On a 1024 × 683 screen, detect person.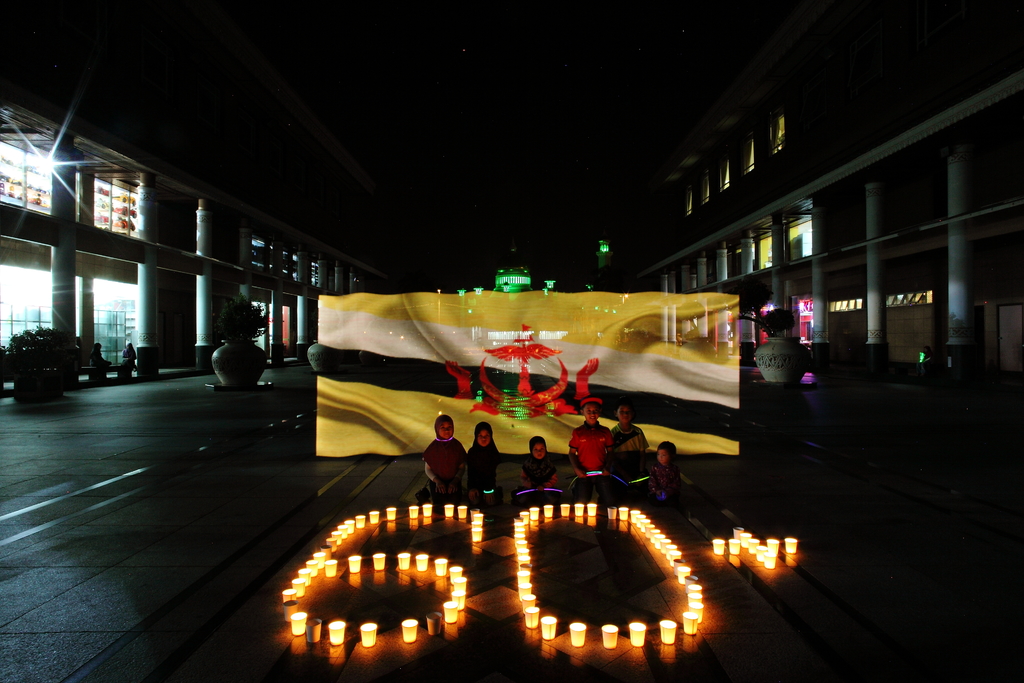
<region>86, 340, 108, 382</region>.
